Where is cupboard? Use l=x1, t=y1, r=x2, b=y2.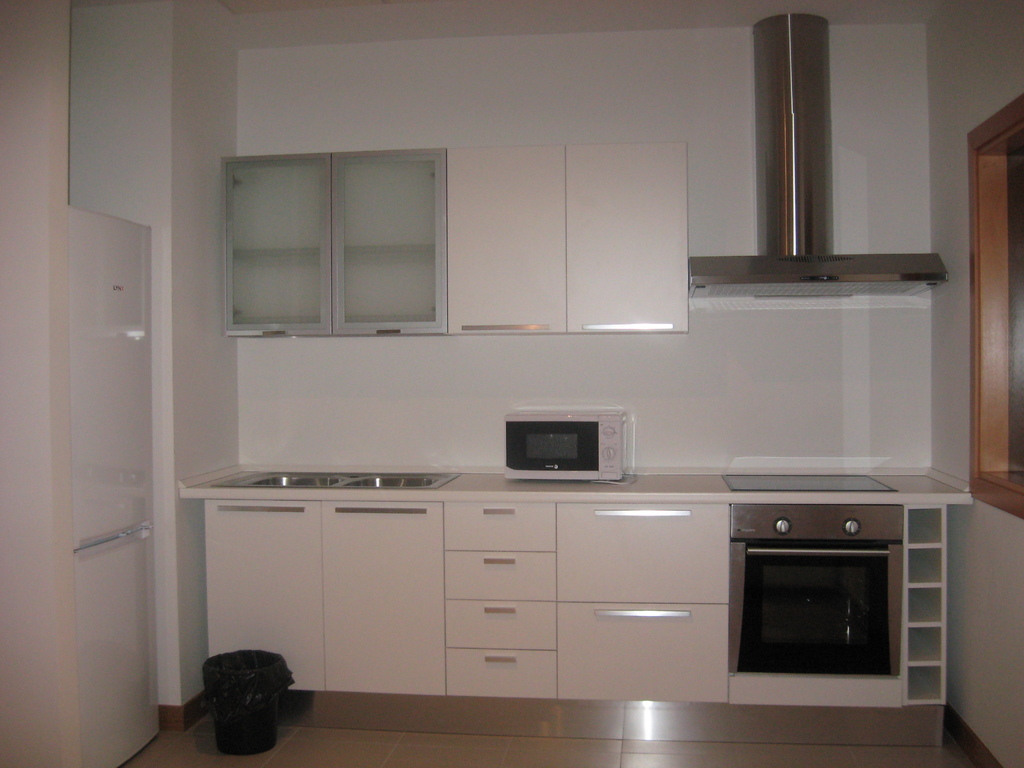
l=215, t=138, r=694, b=344.
